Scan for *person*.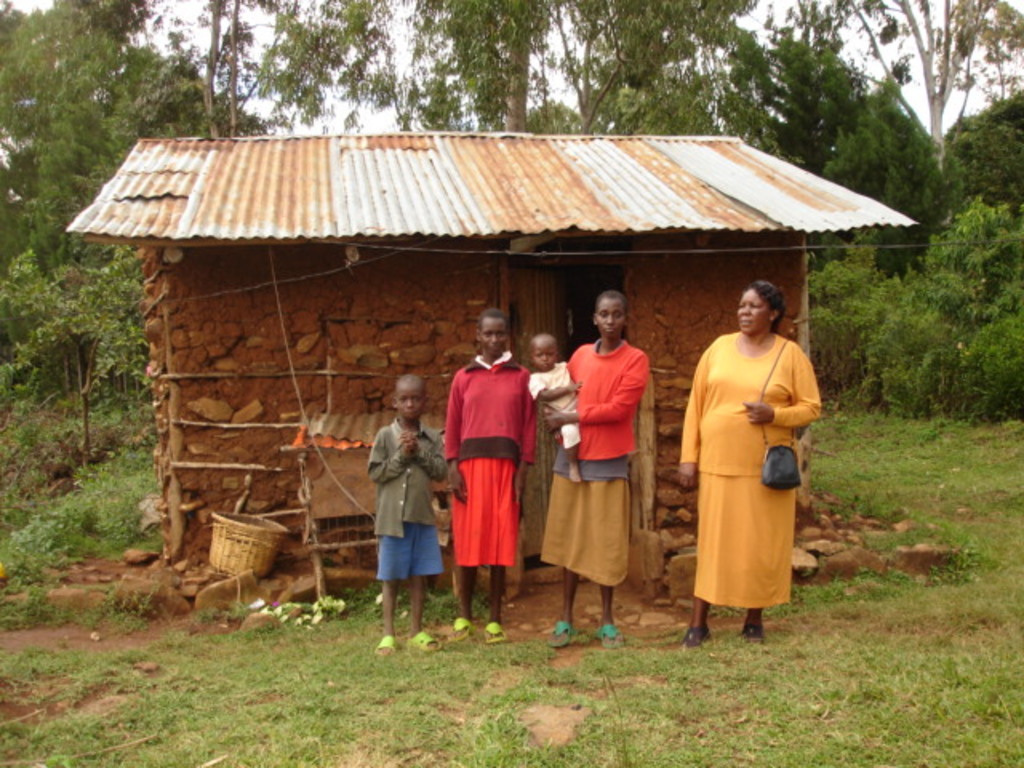
Scan result: bbox=[525, 330, 579, 485].
